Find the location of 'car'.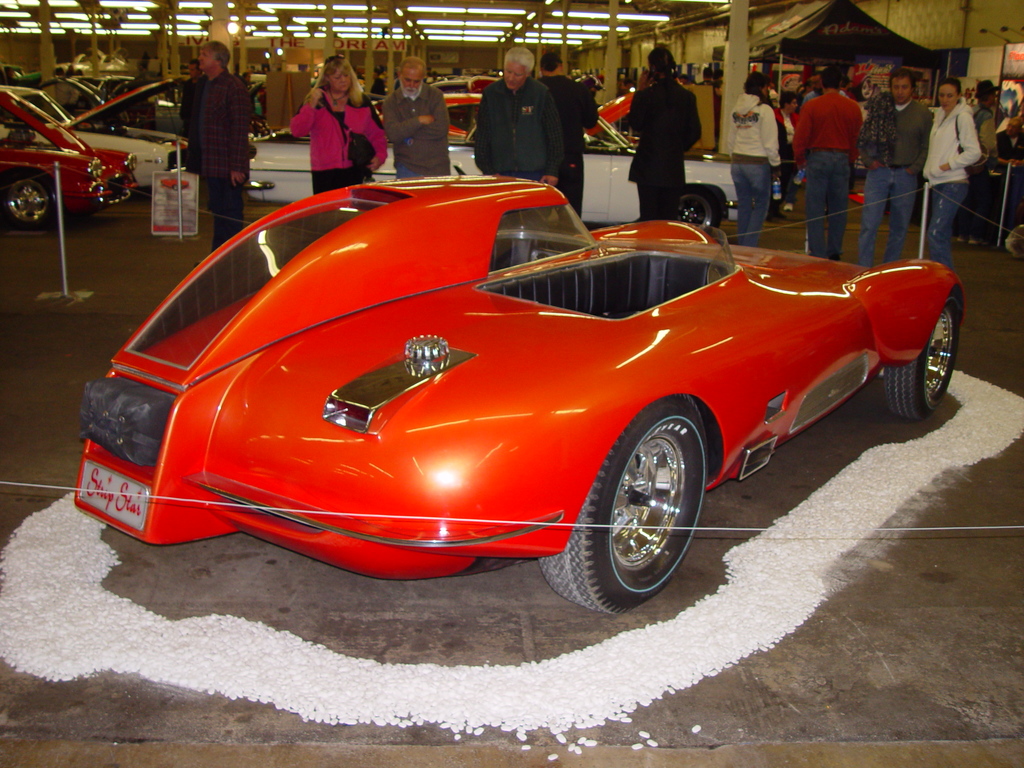
Location: (438, 90, 639, 147).
